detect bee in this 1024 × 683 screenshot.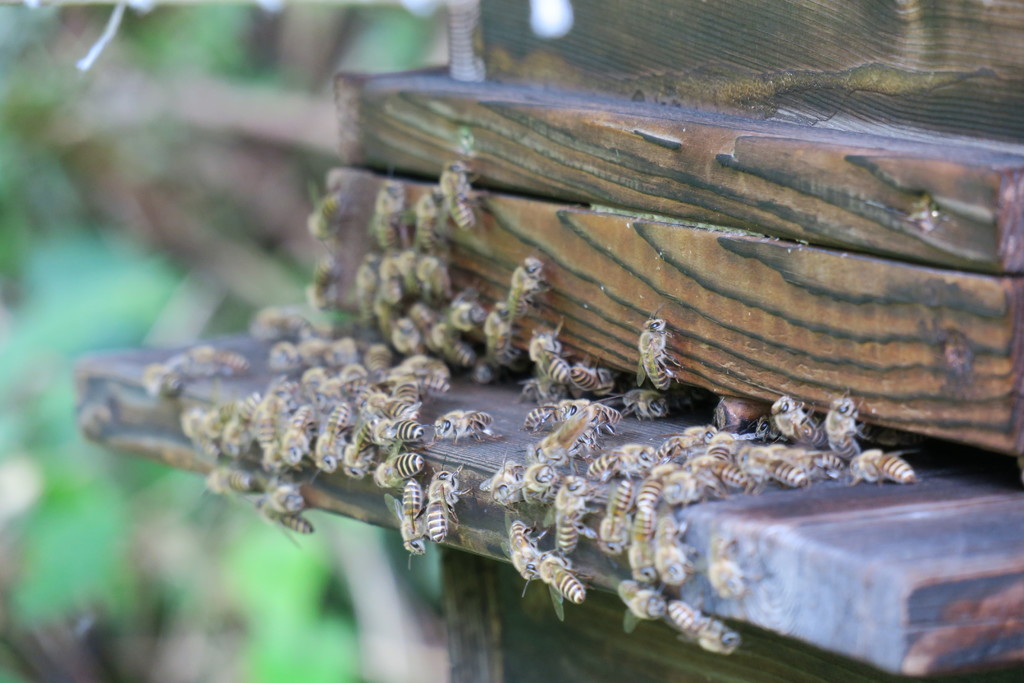
Detection: detection(420, 468, 470, 545).
